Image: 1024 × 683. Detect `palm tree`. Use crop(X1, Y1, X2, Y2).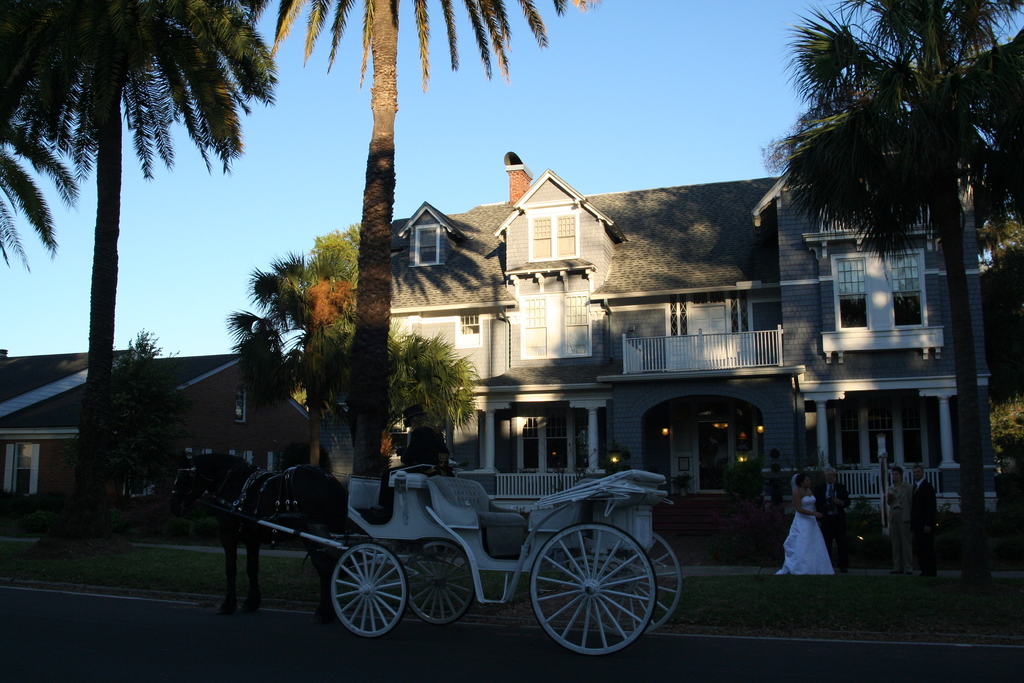
crop(761, 0, 1023, 560).
